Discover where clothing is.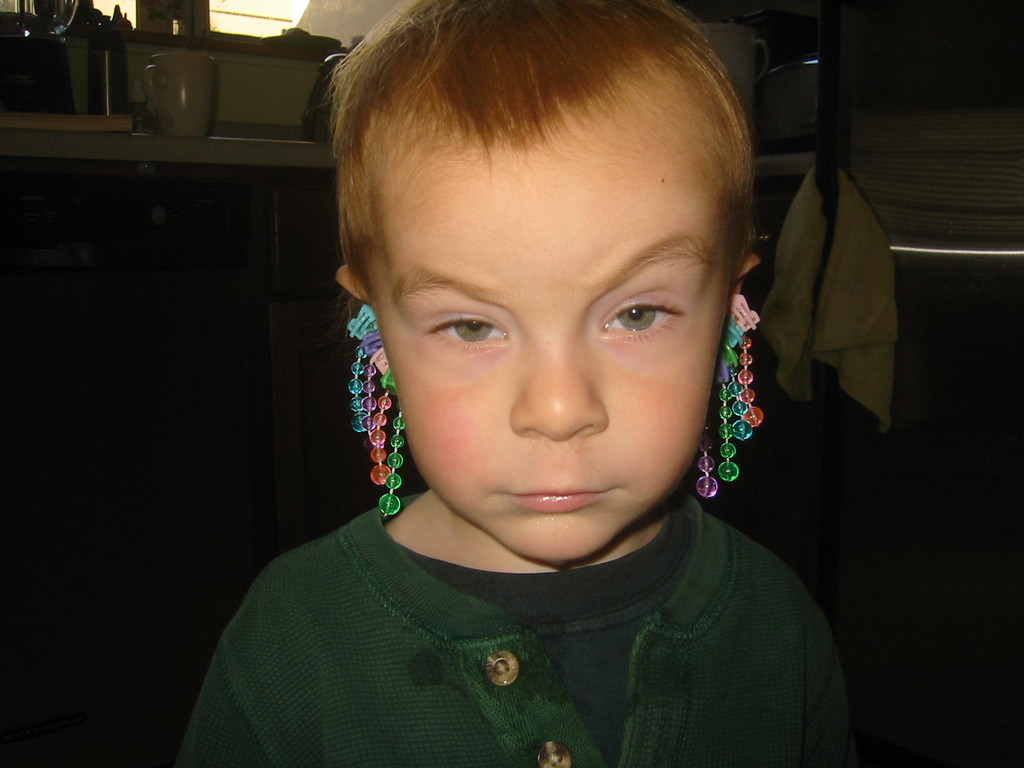
Discovered at <box>172,492,850,767</box>.
